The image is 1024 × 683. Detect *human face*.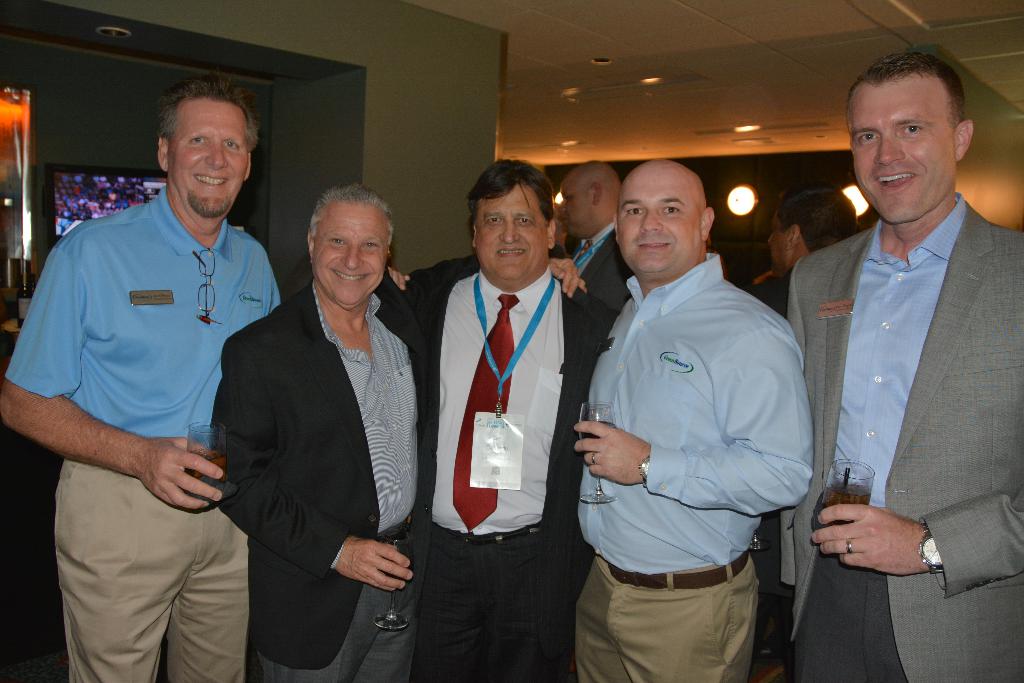
Detection: <region>314, 202, 388, 304</region>.
